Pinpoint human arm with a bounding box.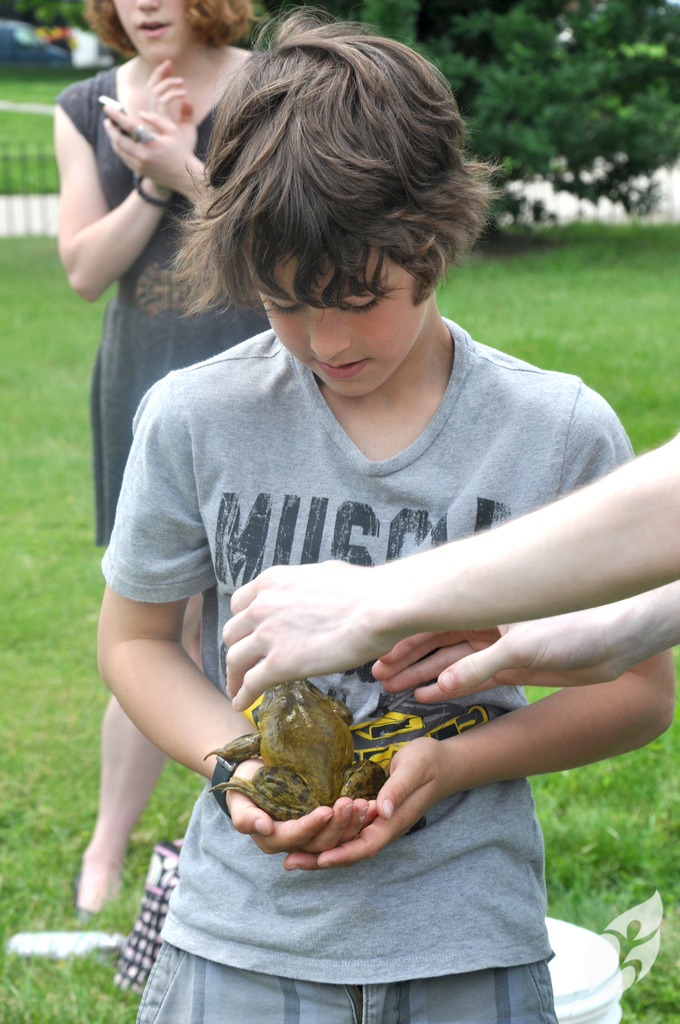
(left=92, top=382, right=393, bottom=847).
